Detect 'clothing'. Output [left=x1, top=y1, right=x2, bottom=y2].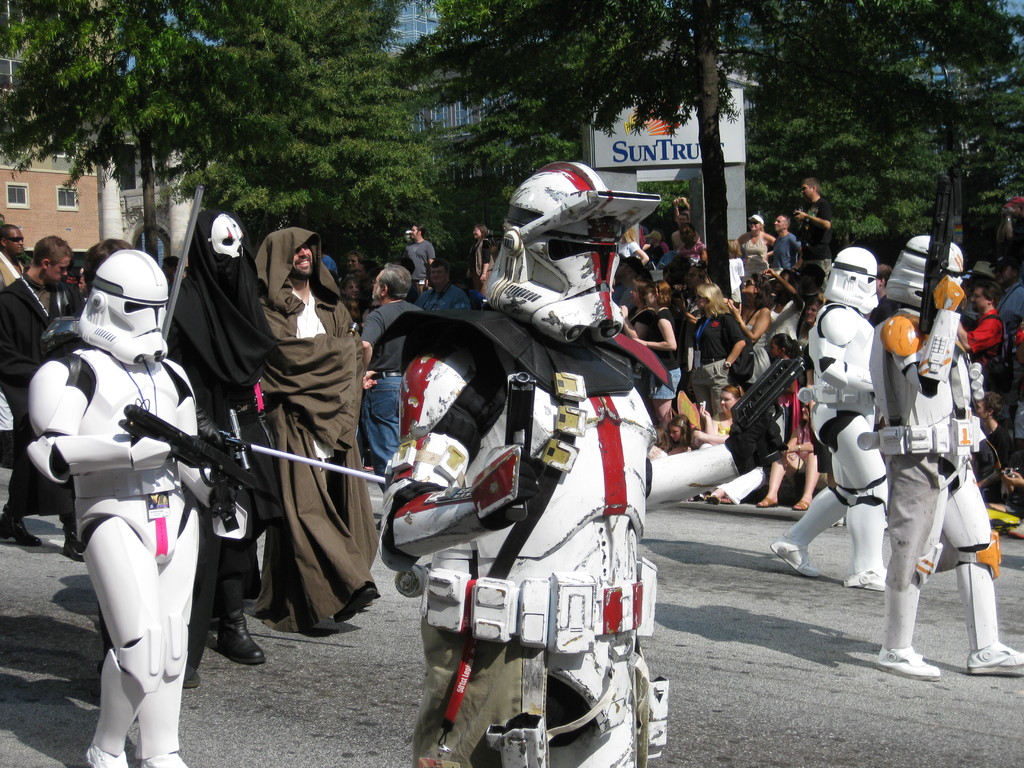
[left=359, top=296, right=432, bottom=484].
